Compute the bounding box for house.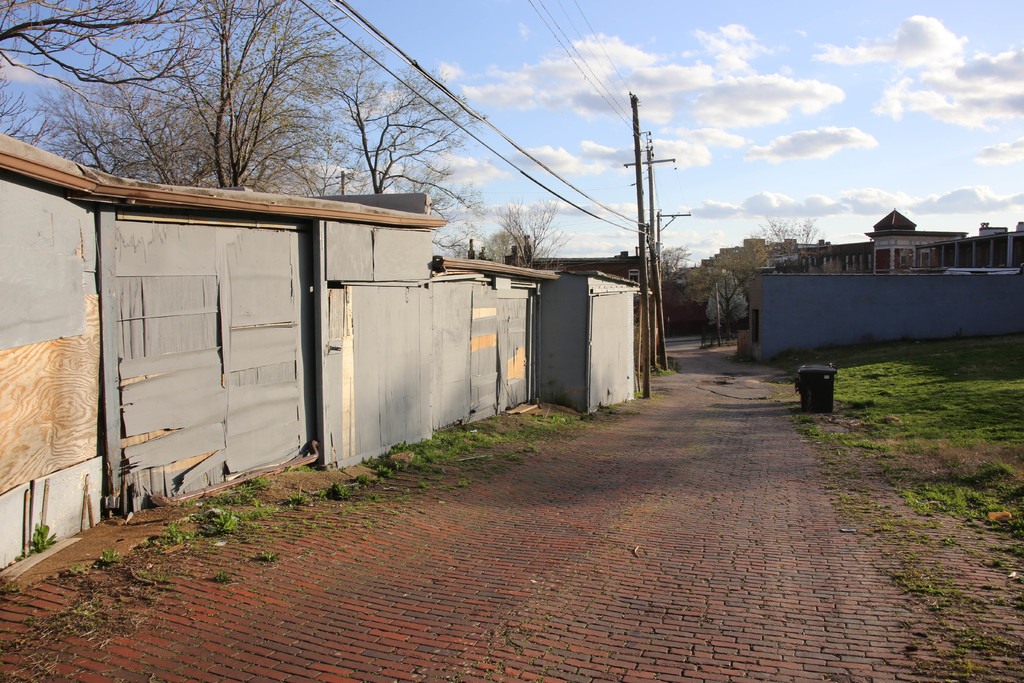
[548,252,652,416].
